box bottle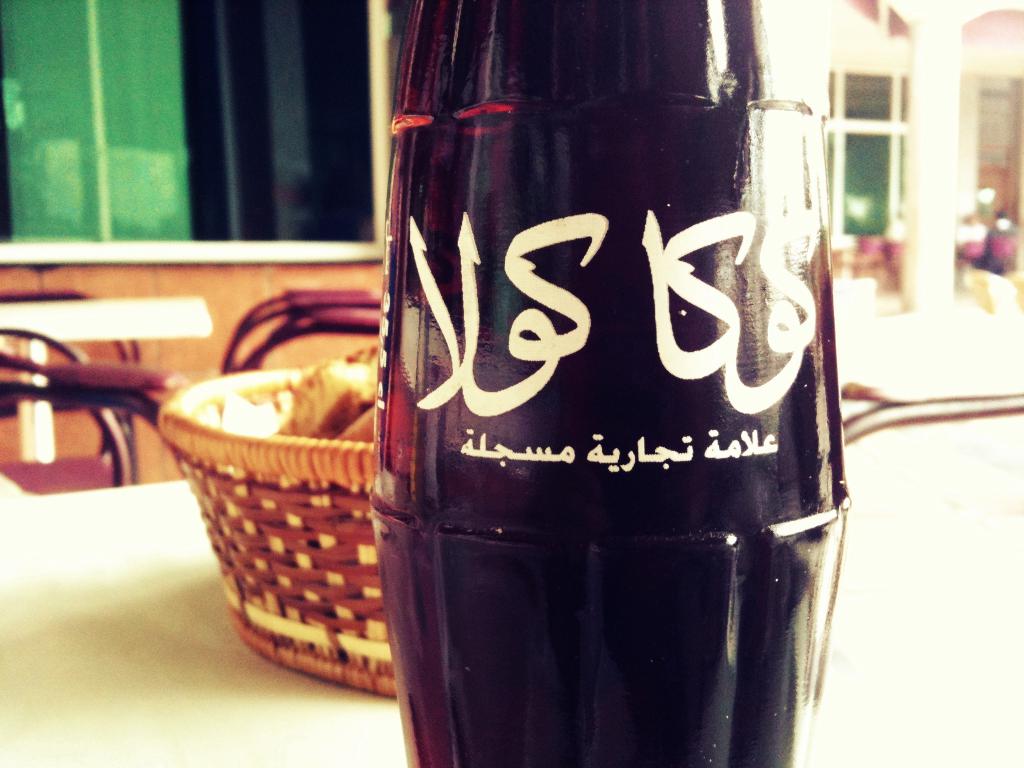
pyautogui.locateOnScreen(372, 0, 850, 767)
